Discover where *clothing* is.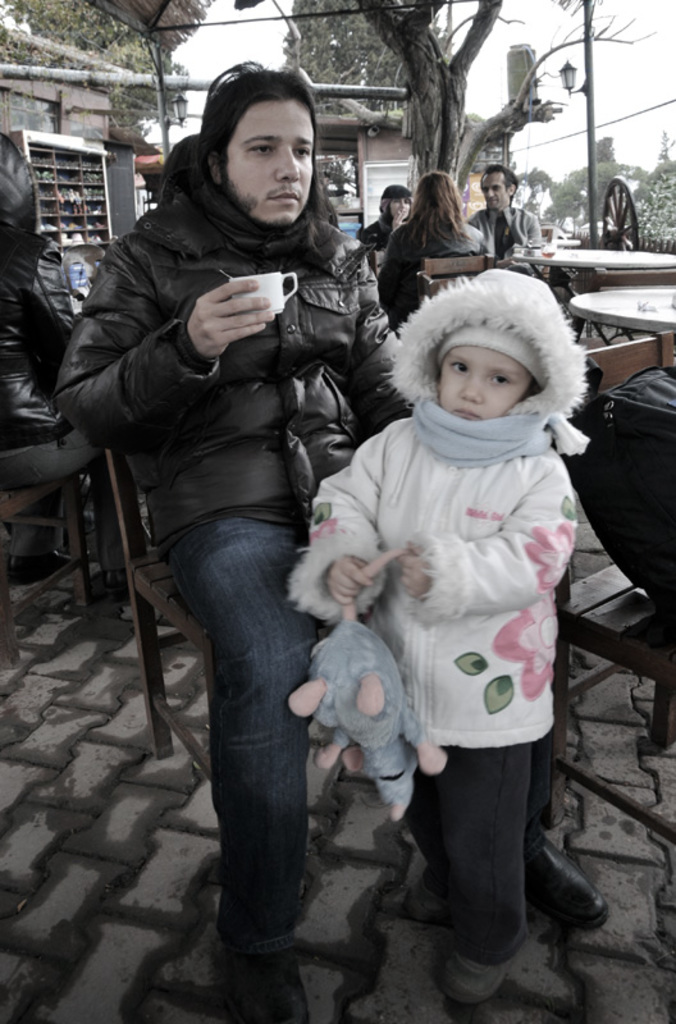
Discovered at locate(58, 129, 433, 961).
